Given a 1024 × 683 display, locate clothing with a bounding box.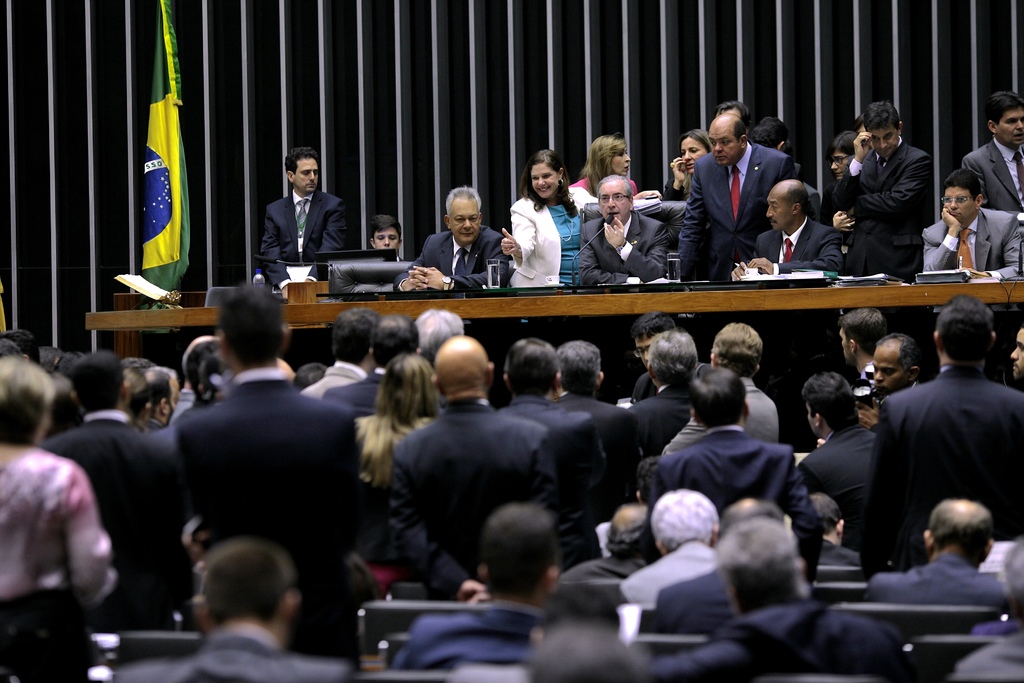
Located: [left=790, top=425, right=886, bottom=553].
